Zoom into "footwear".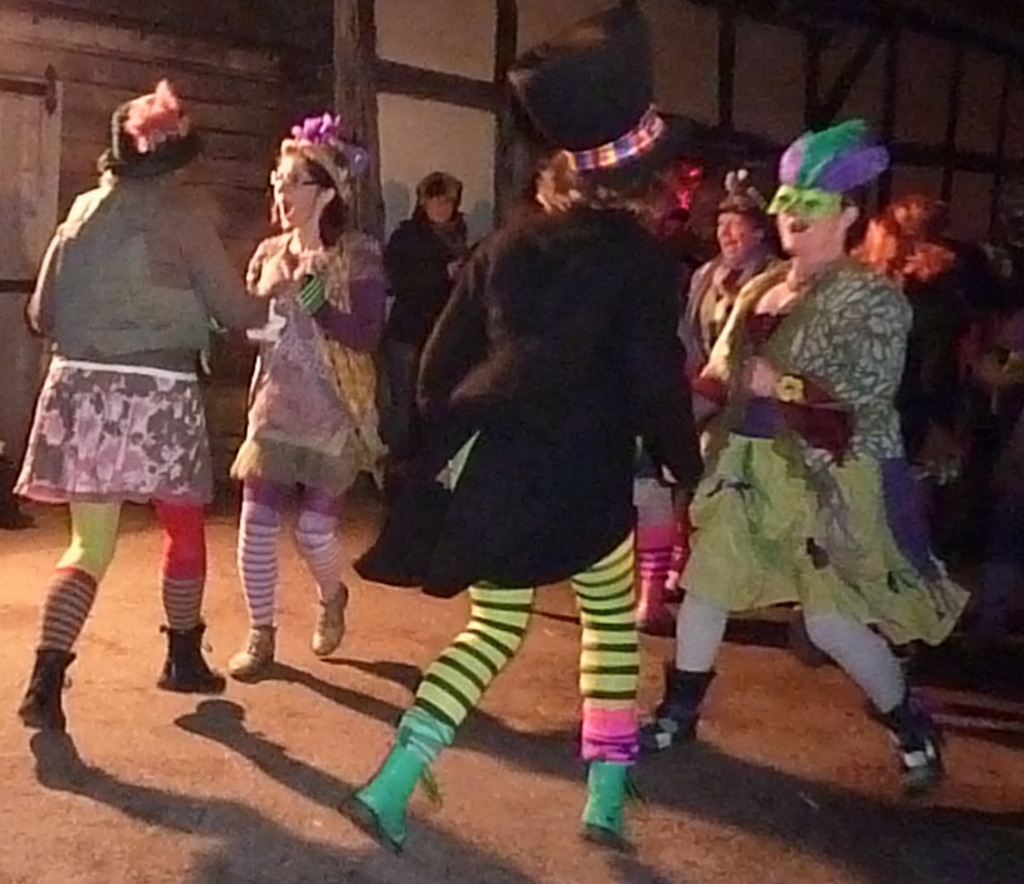
Zoom target: <bbox>660, 559, 684, 594</bbox>.
